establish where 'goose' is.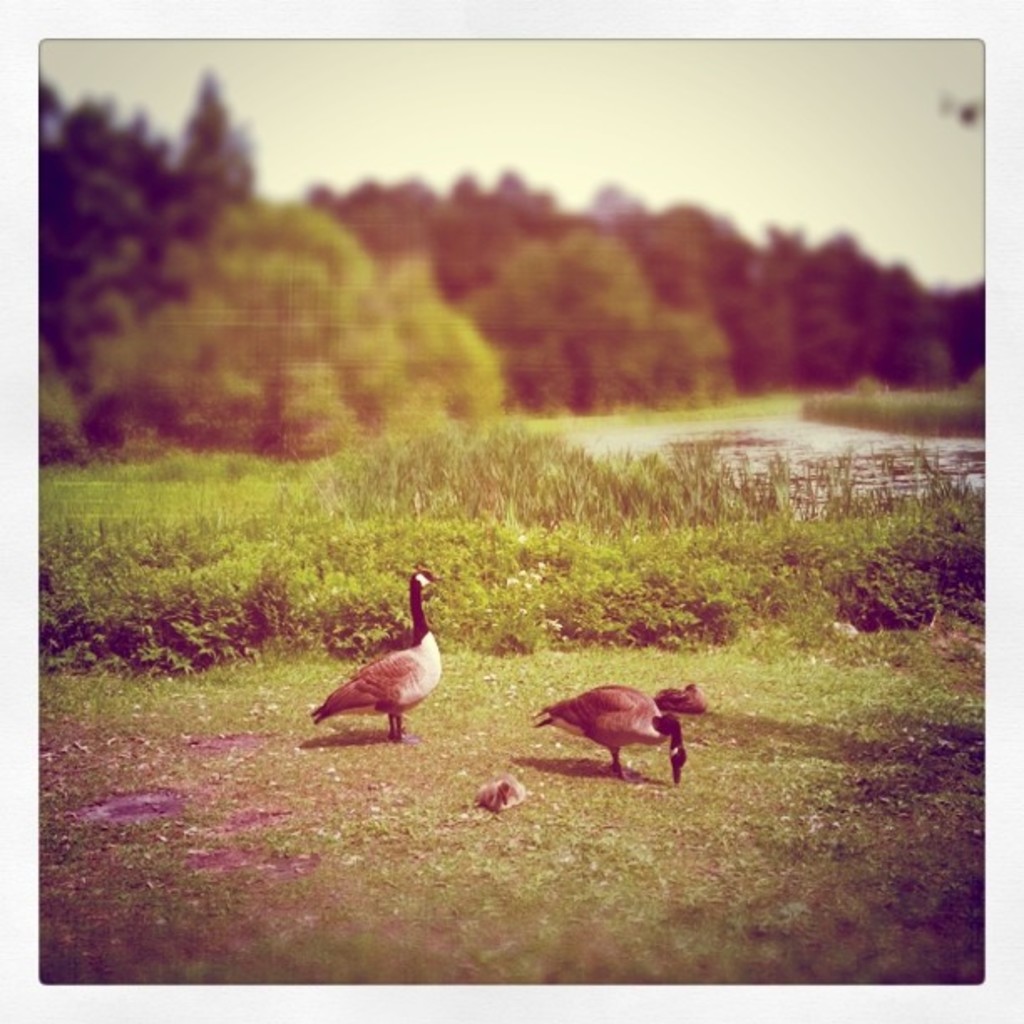
Established at 529 684 684 780.
